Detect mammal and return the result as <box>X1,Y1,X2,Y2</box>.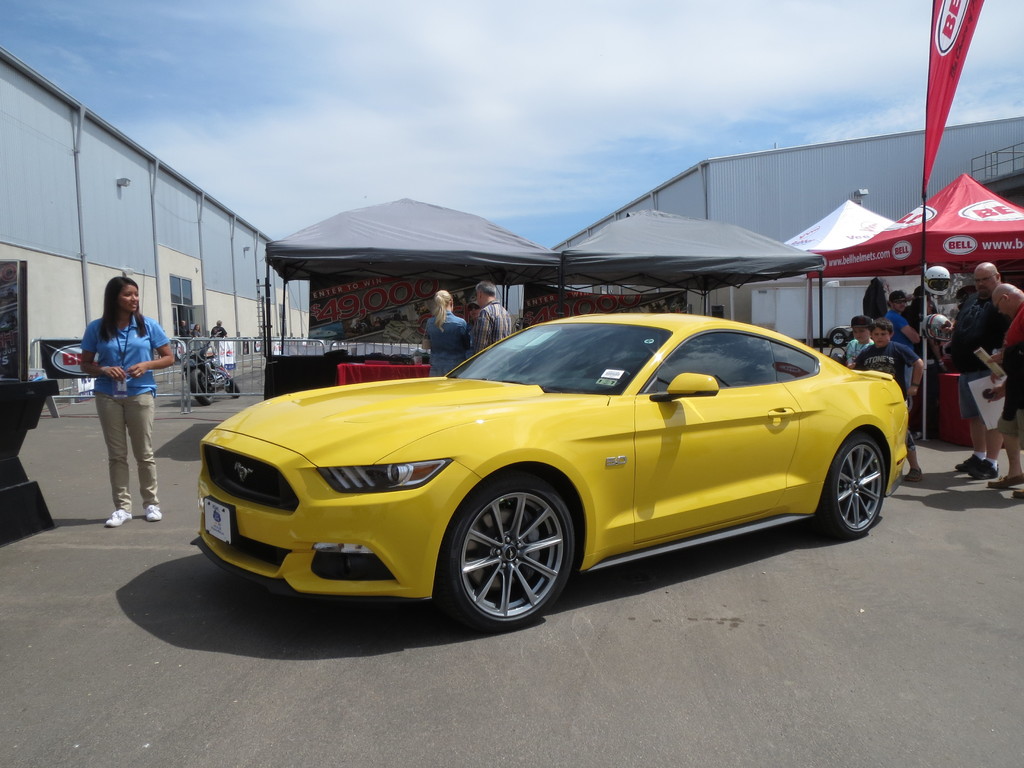
<box>180,319,189,339</box>.
